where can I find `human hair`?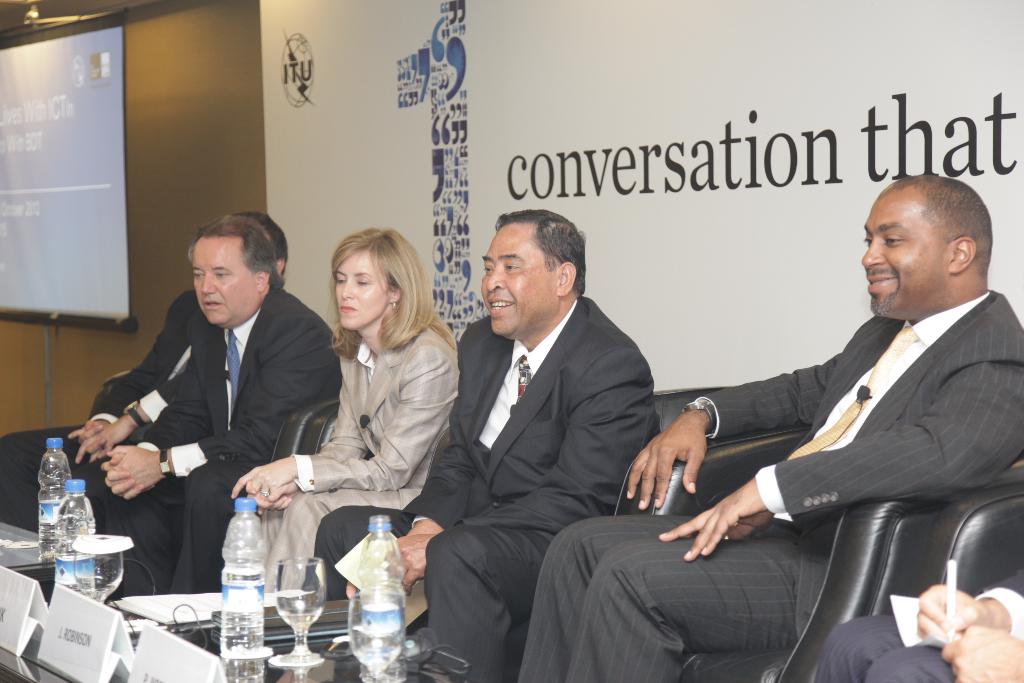
You can find it at 317:220:431:366.
